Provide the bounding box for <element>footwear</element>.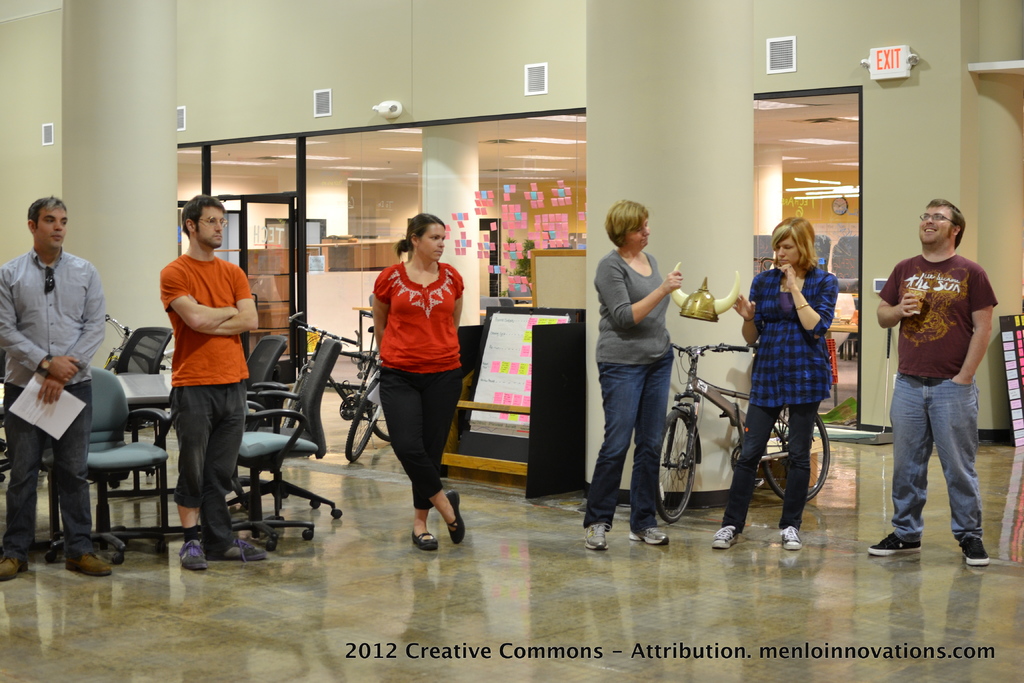
{"x1": 708, "y1": 523, "x2": 740, "y2": 548}.
